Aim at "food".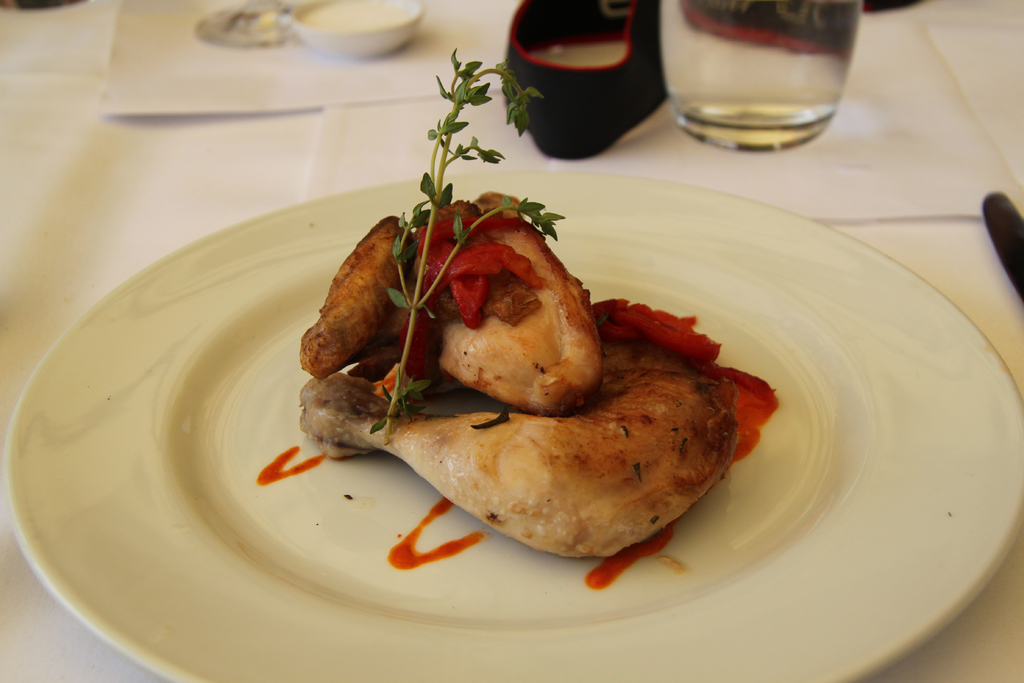
Aimed at BBox(299, 330, 735, 559).
